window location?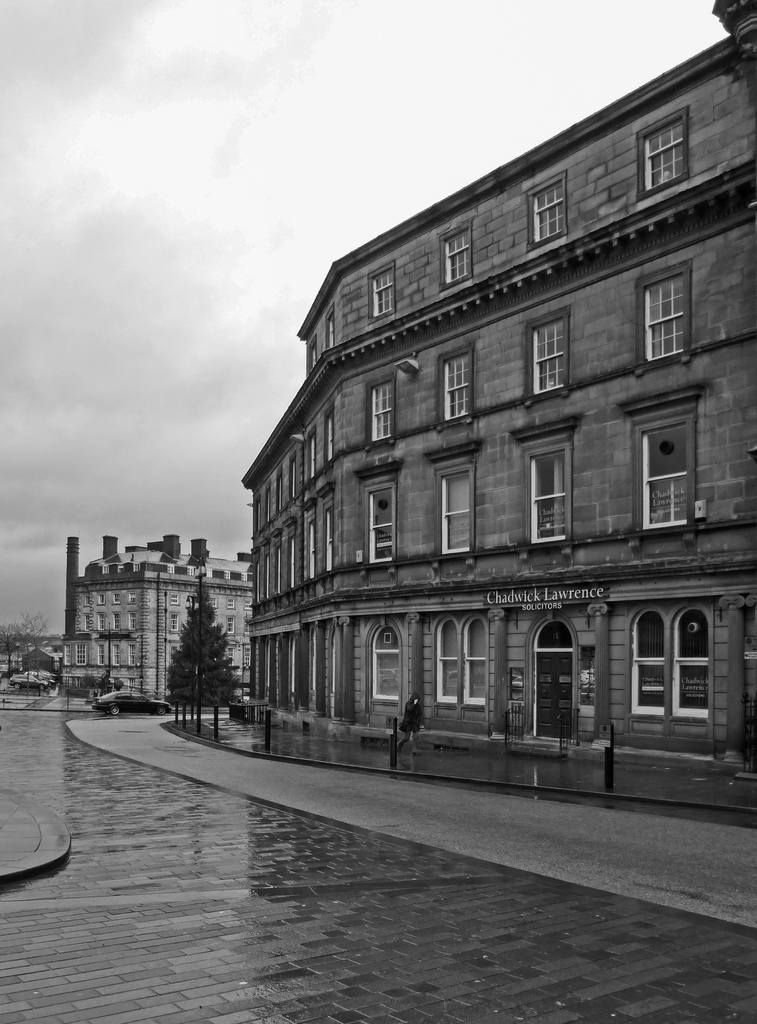
rect(303, 342, 318, 378)
